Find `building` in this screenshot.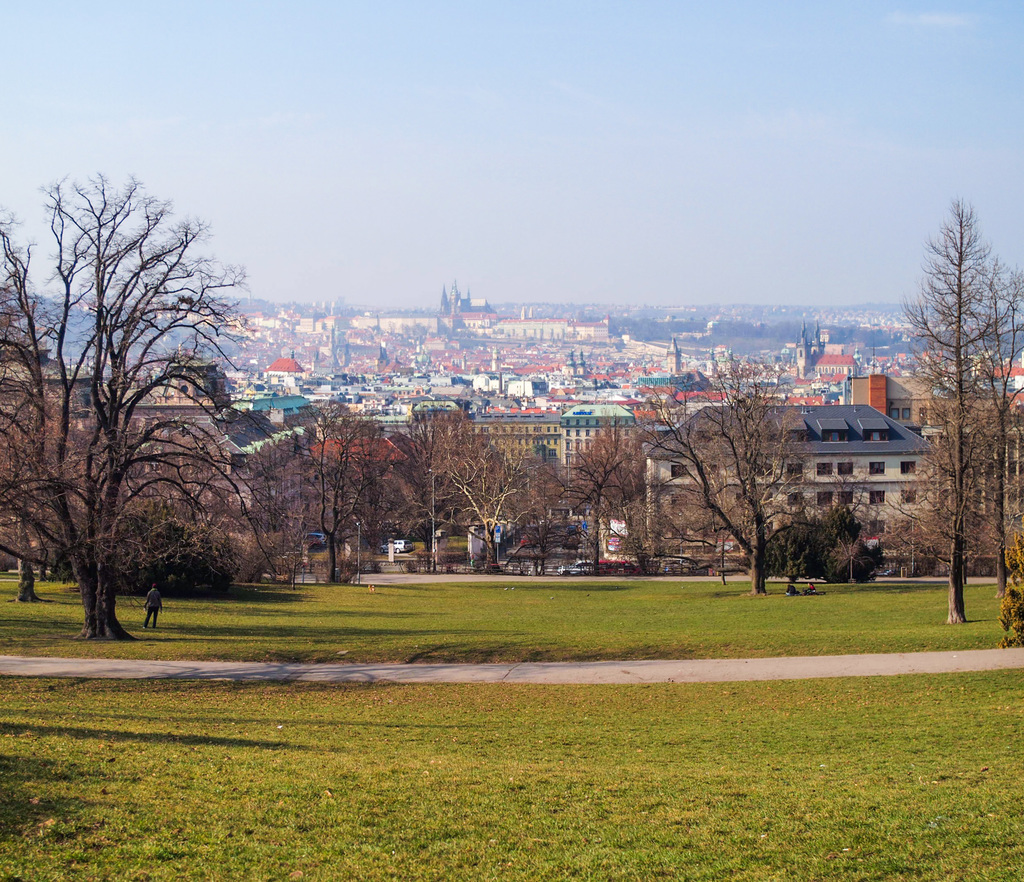
The bounding box for `building` is locate(646, 402, 947, 555).
